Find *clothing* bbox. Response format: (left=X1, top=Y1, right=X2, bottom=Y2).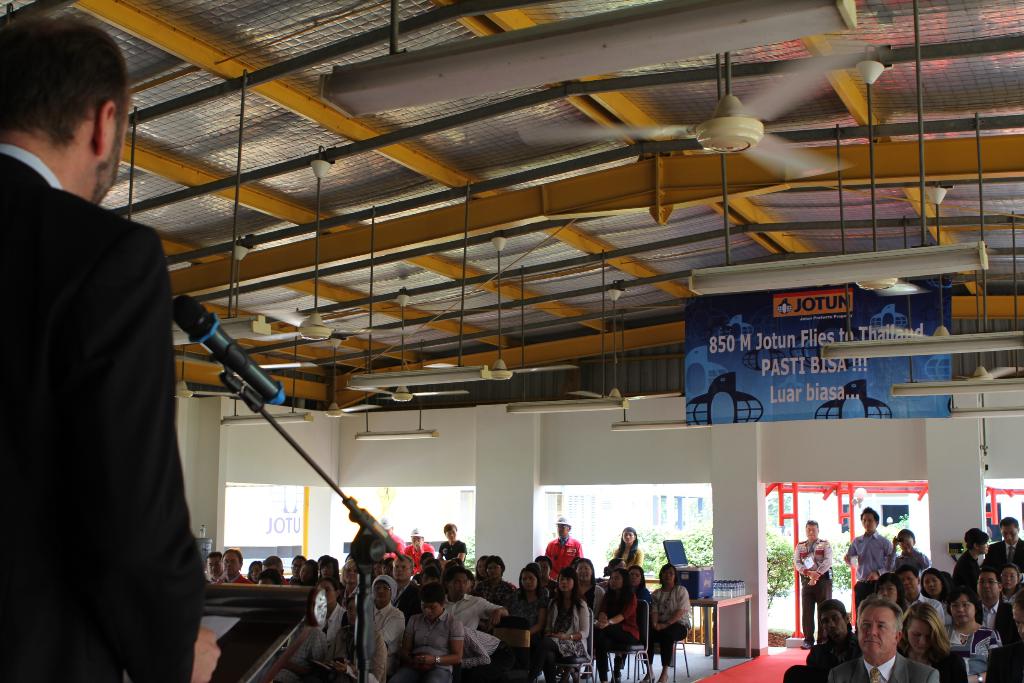
(left=644, top=585, right=700, bottom=668).
